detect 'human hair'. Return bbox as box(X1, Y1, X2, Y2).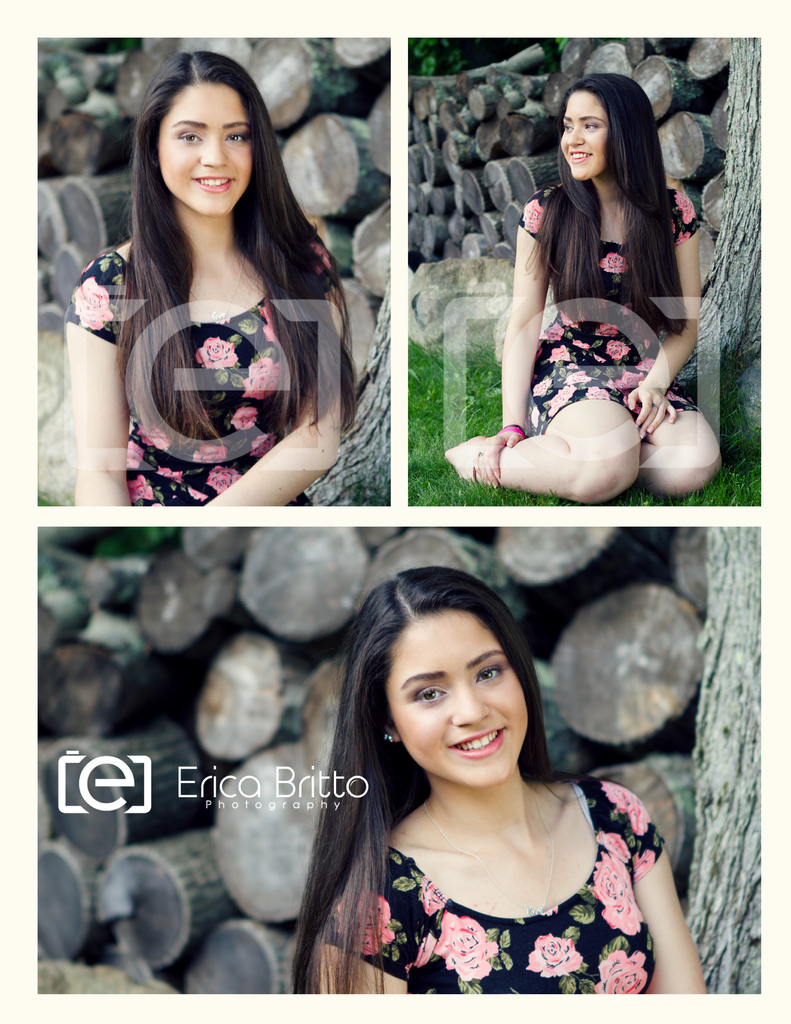
box(522, 74, 689, 344).
